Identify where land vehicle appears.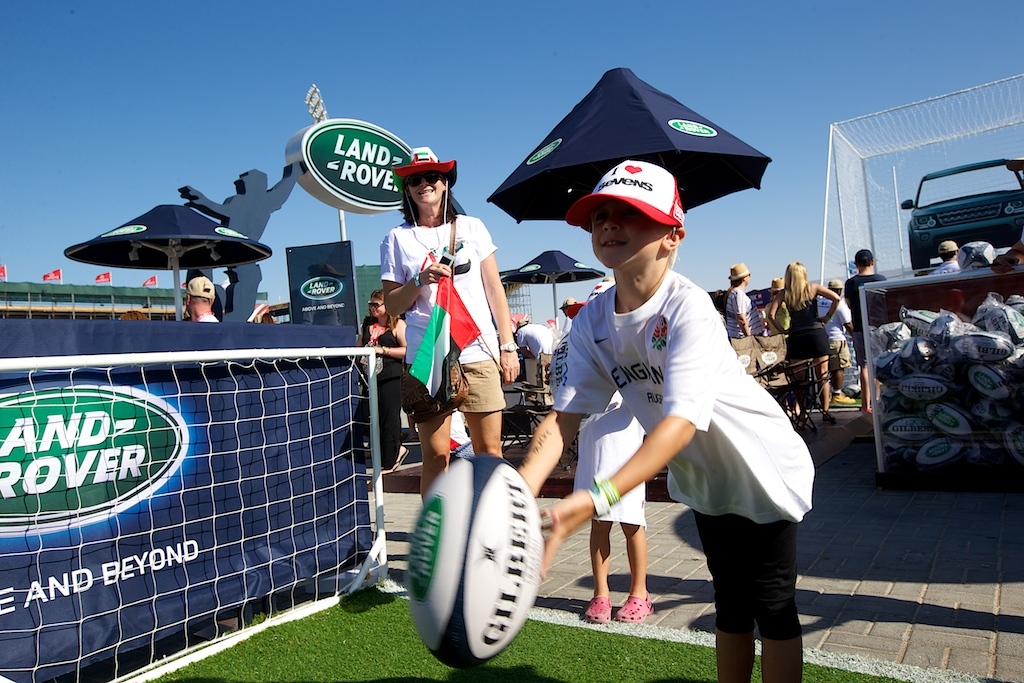
Appears at [902, 159, 1023, 278].
